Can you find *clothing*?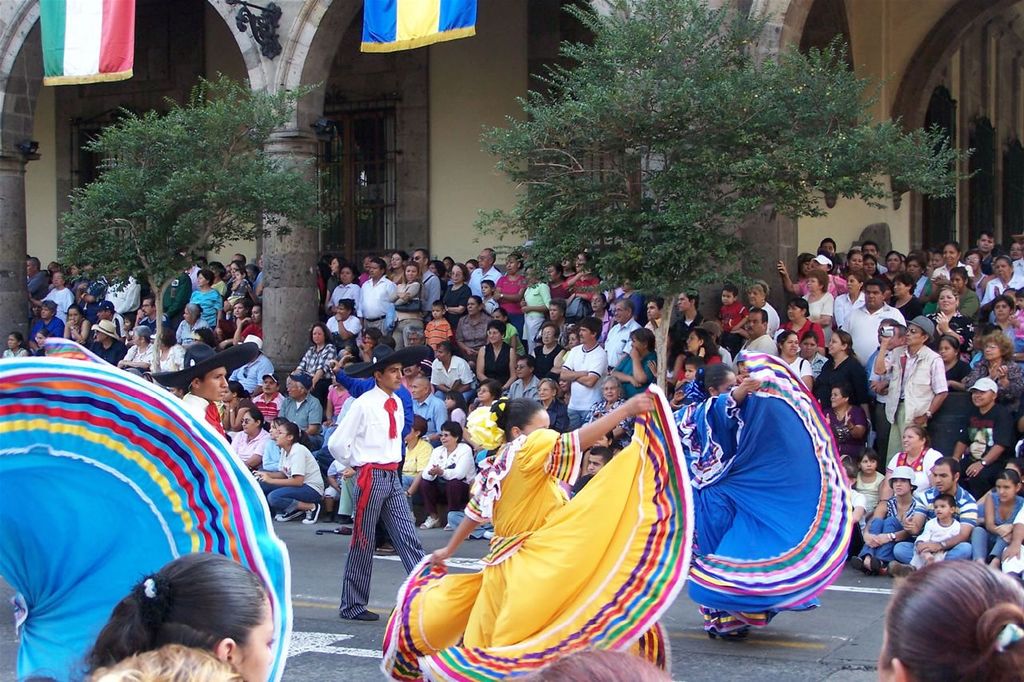
Yes, bounding box: detection(282, 392, 328, 435).
